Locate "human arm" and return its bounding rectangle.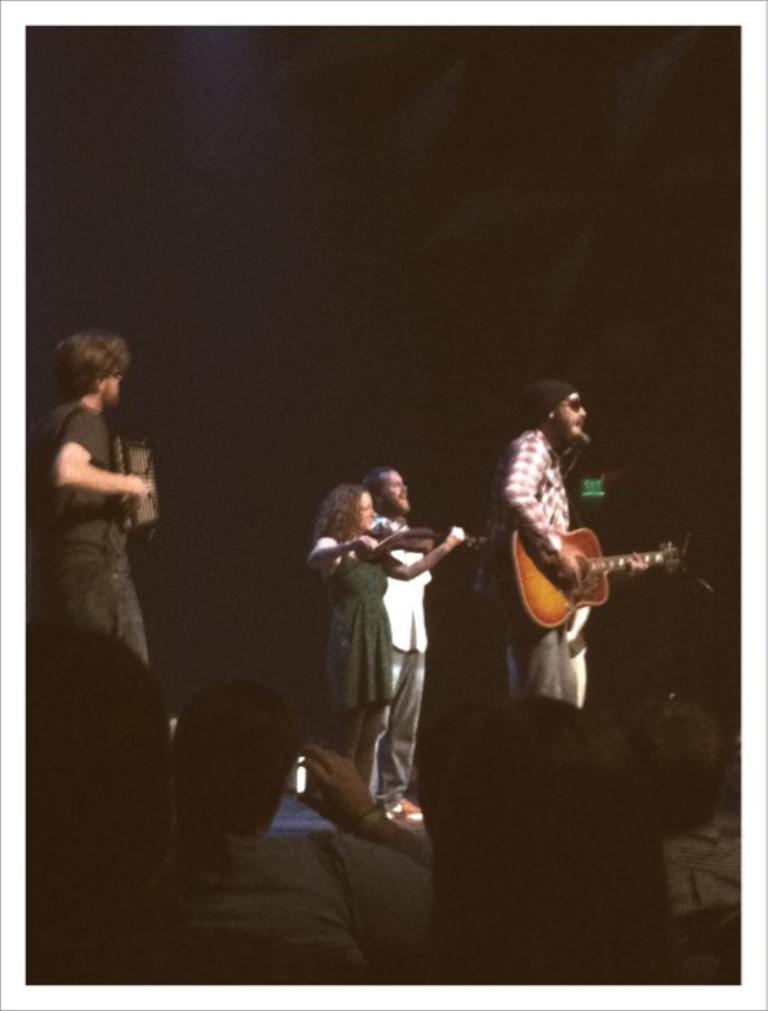
box(494, 423, 579, 578).
